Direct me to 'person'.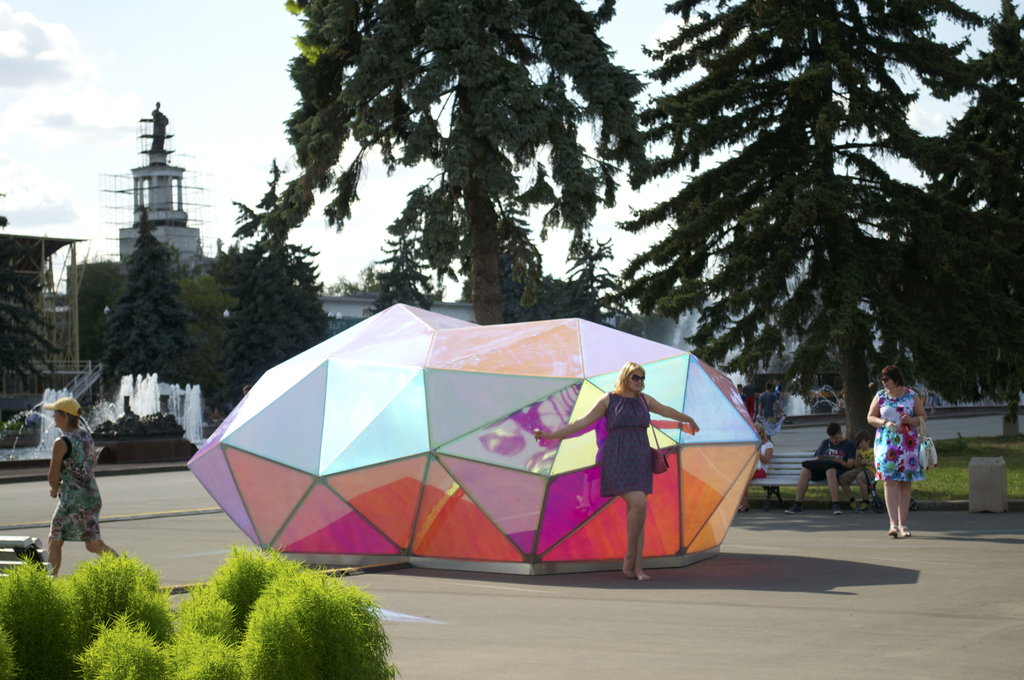
Direction: crop(780, 419, 854, 523).
